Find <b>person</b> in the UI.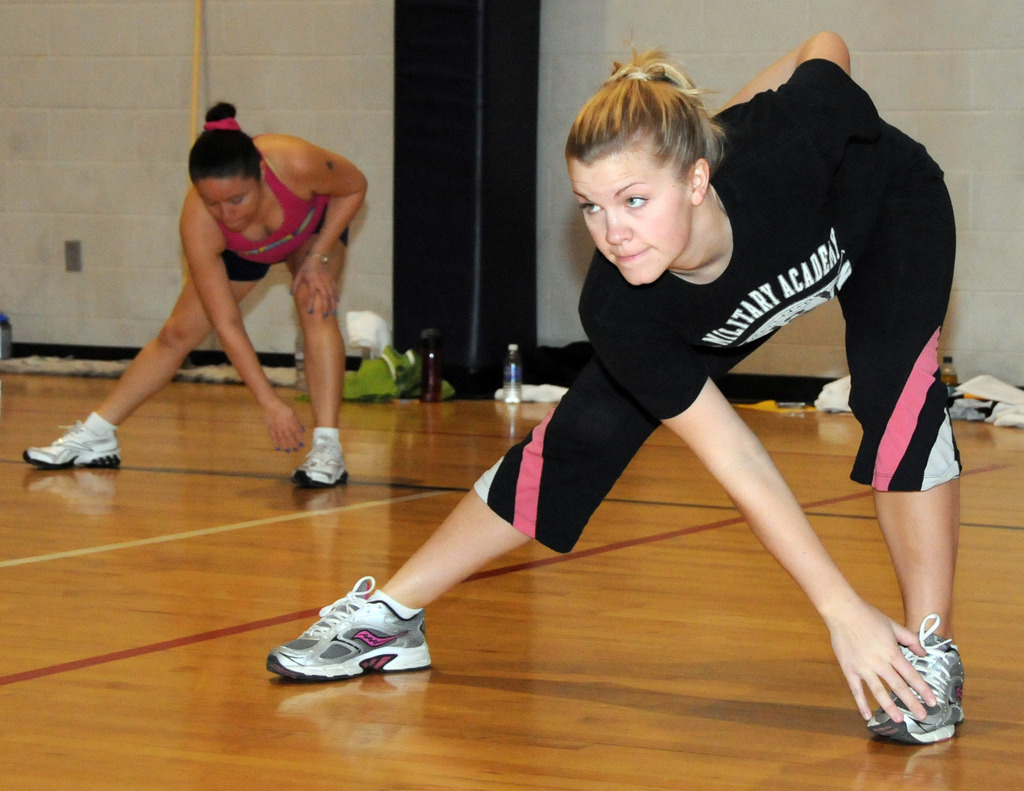
UI element at box(100, 94, 362, 510).
